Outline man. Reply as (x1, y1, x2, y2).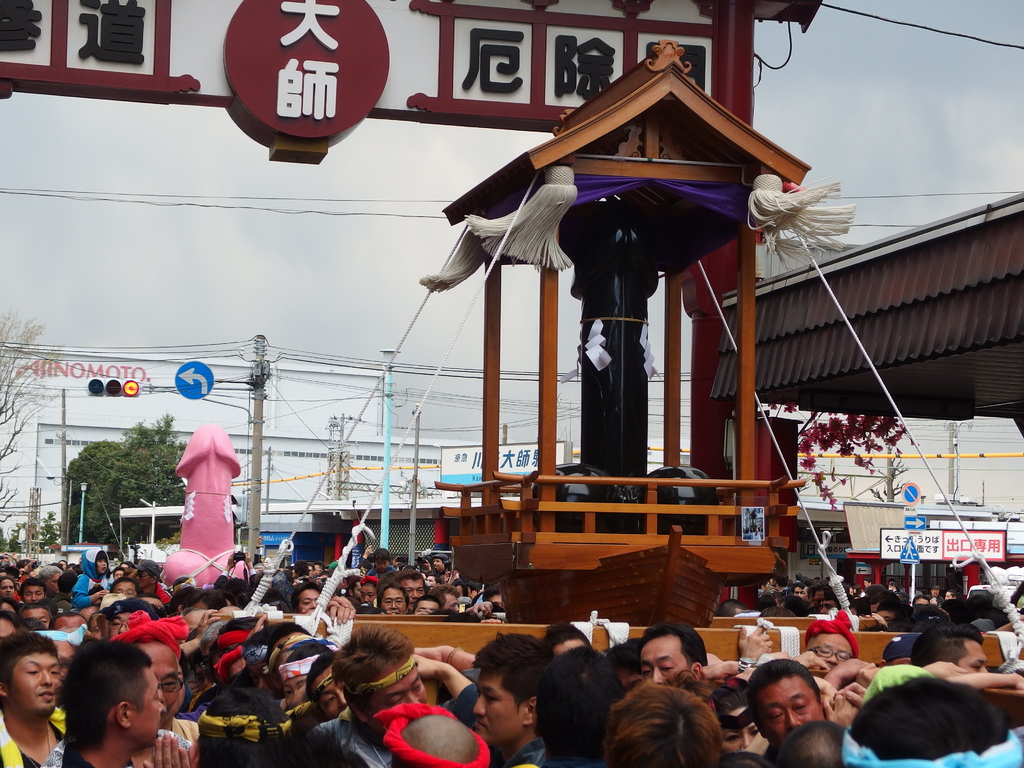
(636, 616, 708, 678).
